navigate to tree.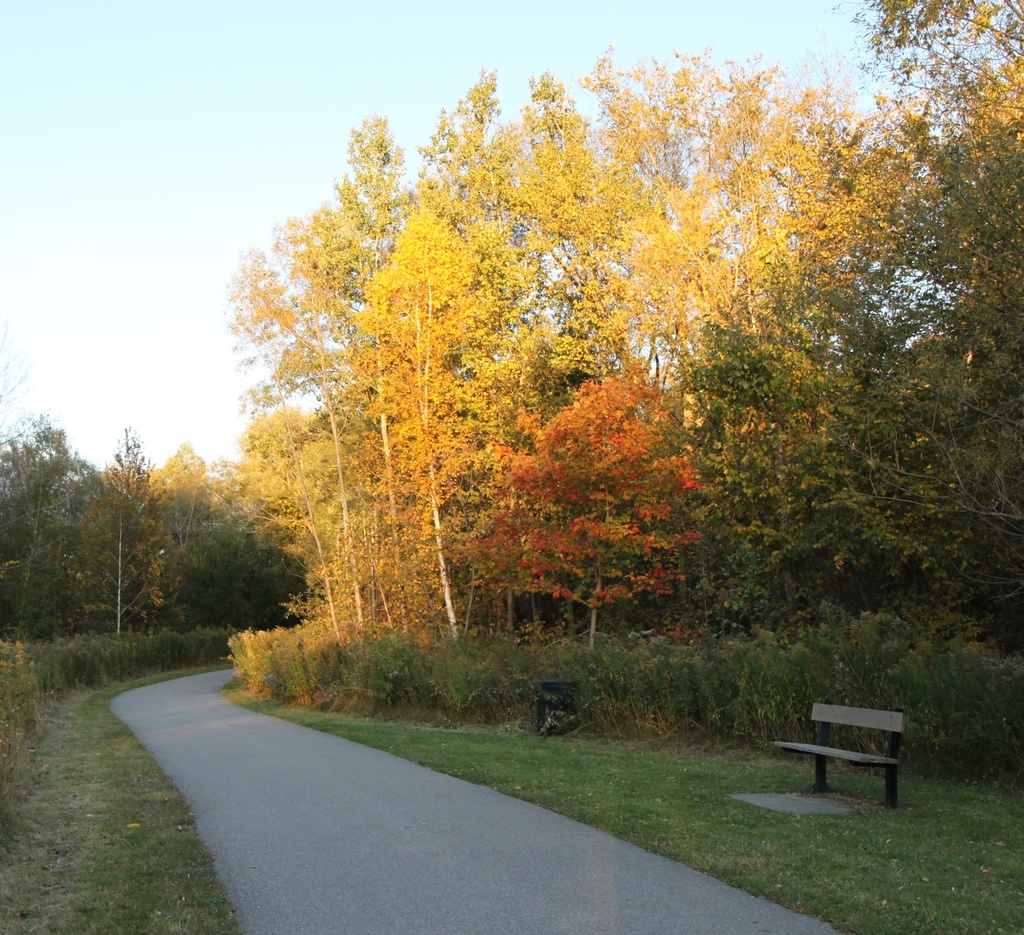
Navigation target: x1=221 y1=247 x2=402 y2=652.
